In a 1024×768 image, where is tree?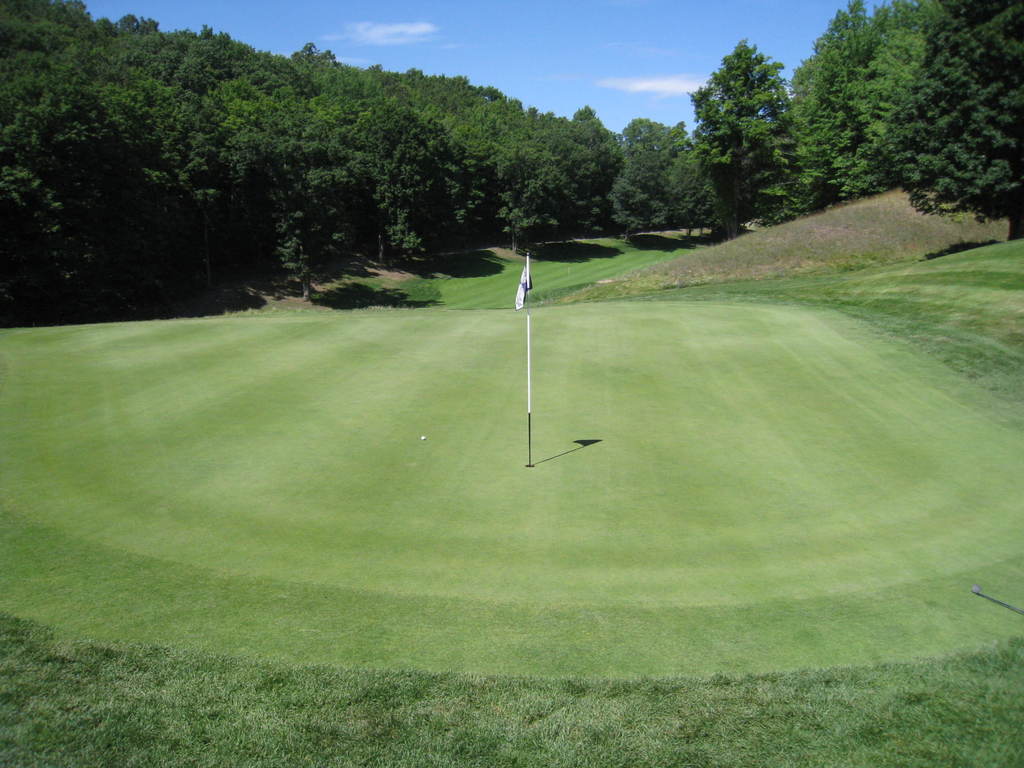
pyautogui.locateOnScreen(895, 0, 1023, 243).
